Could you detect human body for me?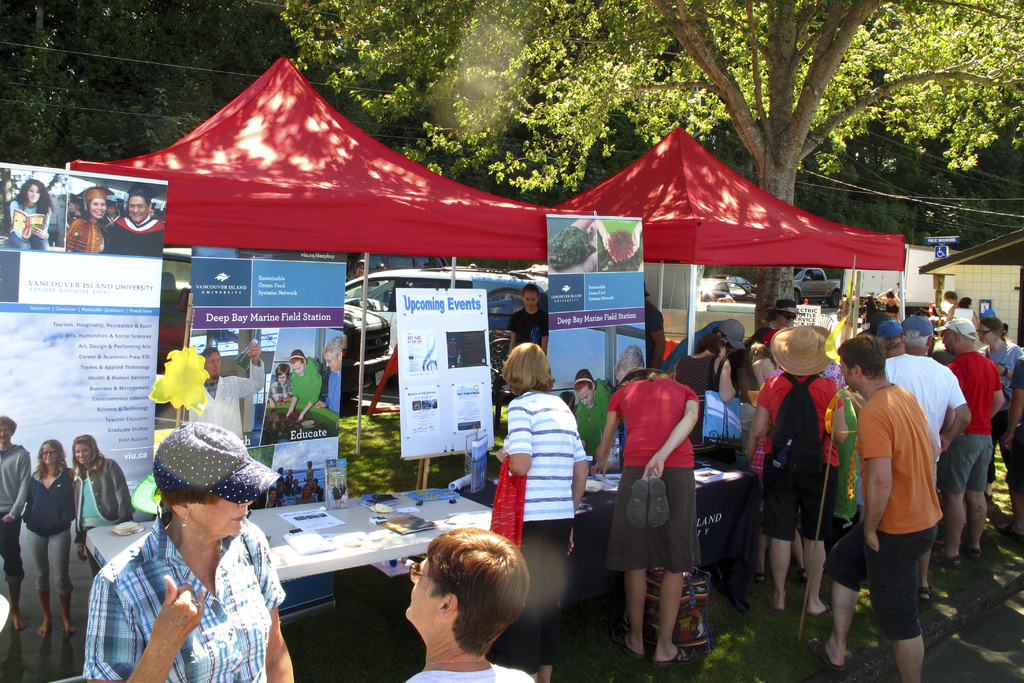
Detection result: <region>102, 215, 164, 257</region>.
